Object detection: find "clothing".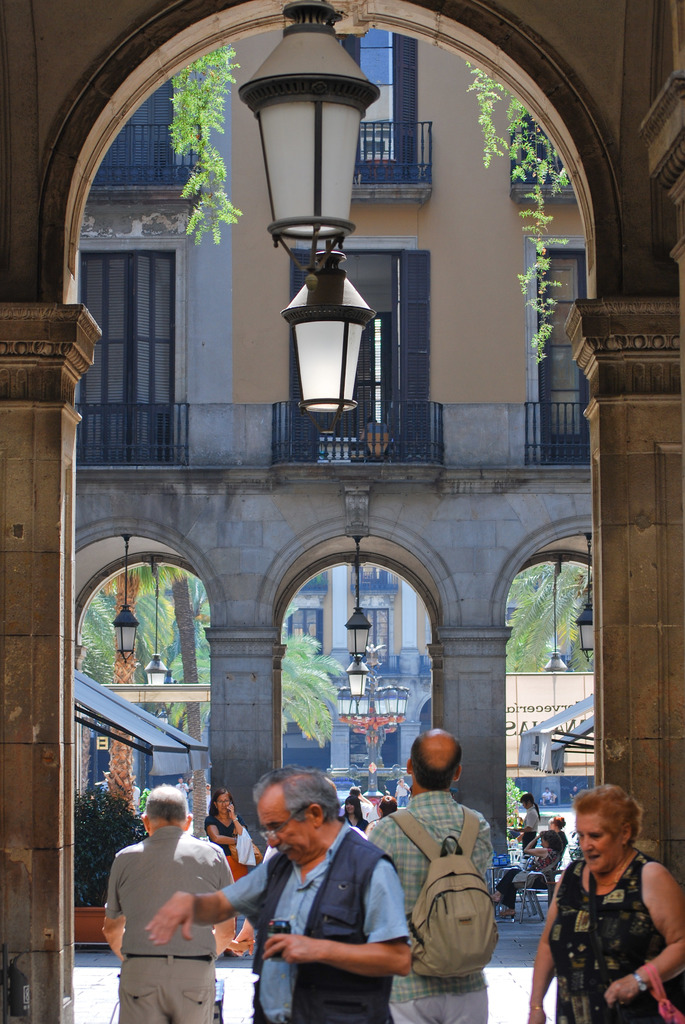
x1=569, y1=790, x2=576, y2=800.
